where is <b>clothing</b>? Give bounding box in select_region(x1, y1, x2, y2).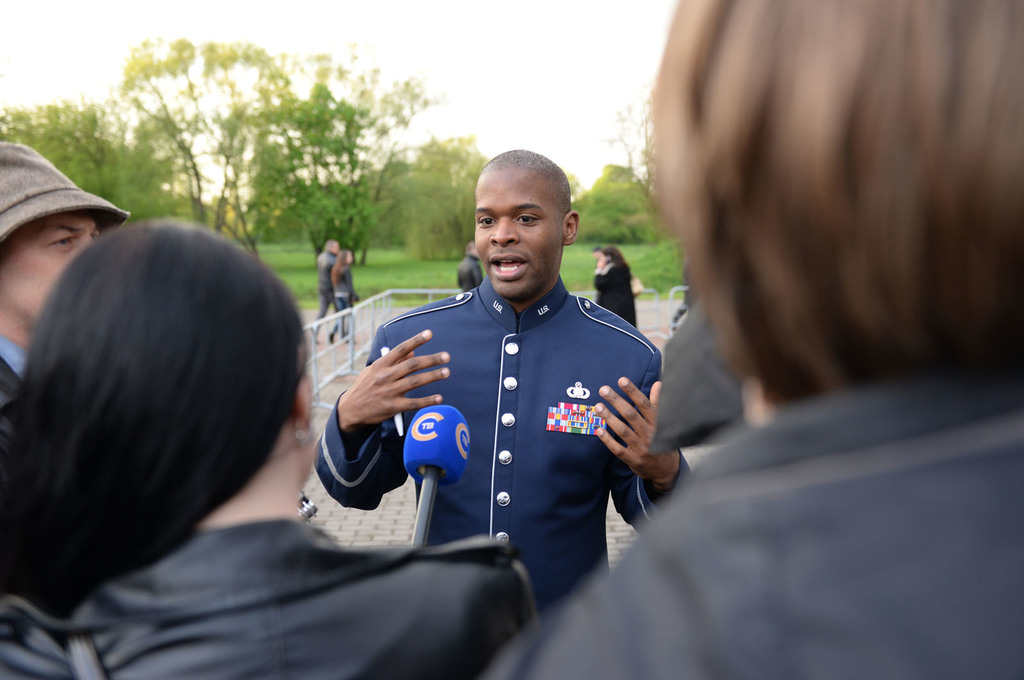
select_region(332, 263, 355, 314).
